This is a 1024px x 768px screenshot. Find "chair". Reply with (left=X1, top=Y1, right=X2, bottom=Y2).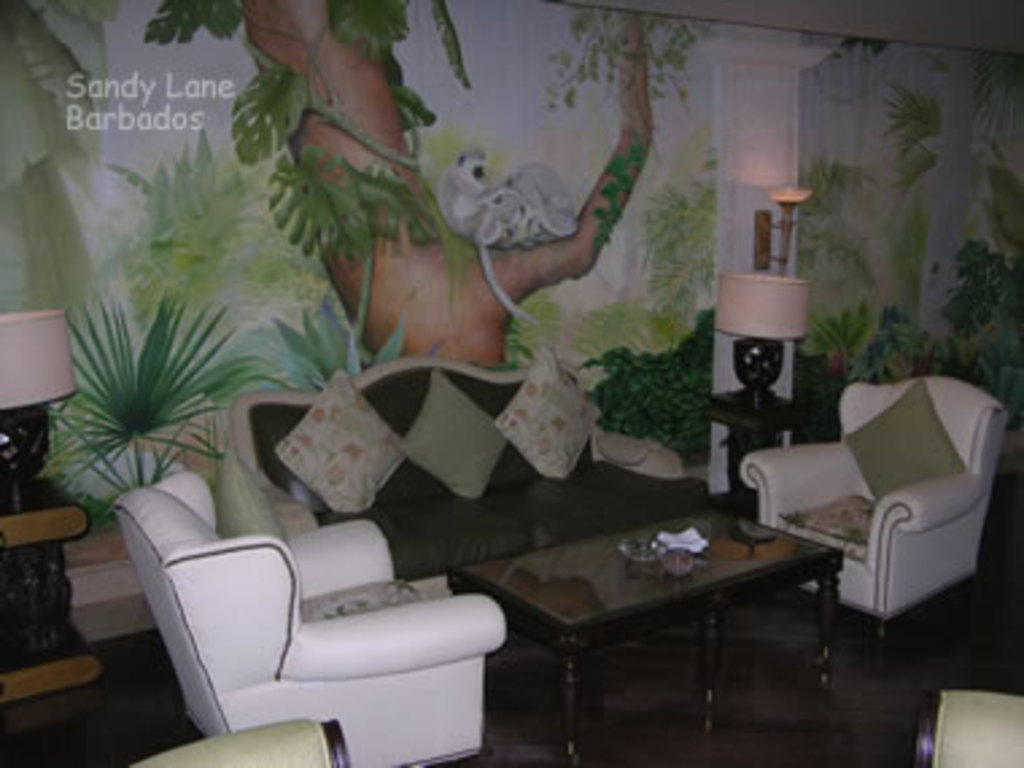
(left=717, top=383, right=1013, bottom=663).
